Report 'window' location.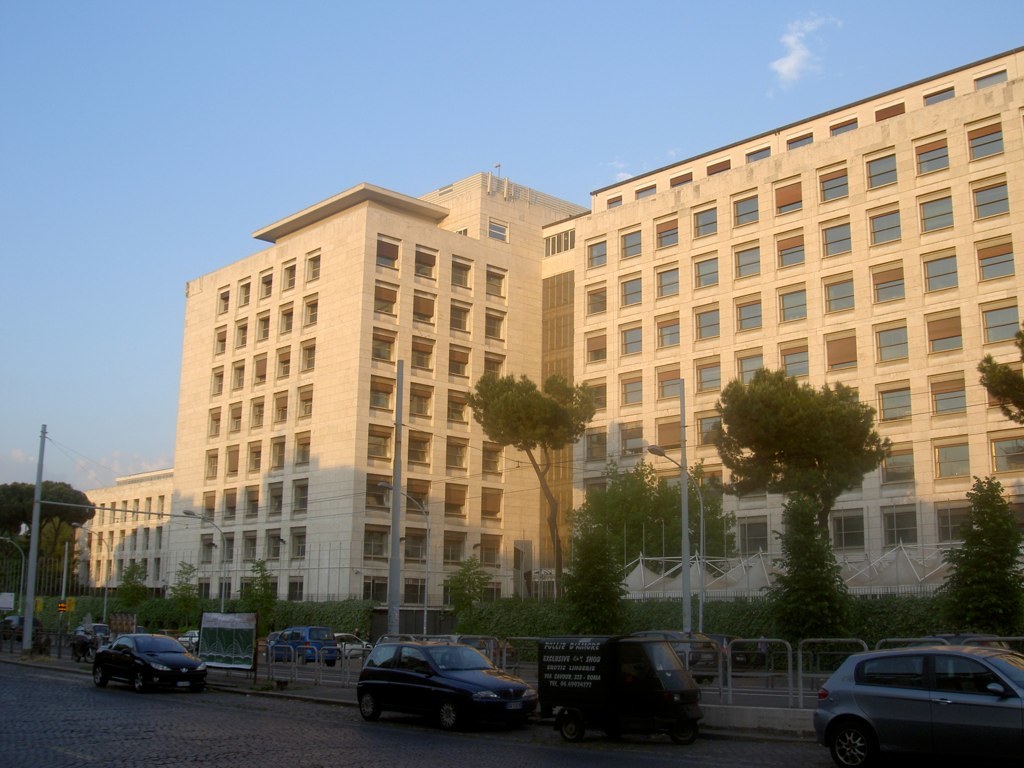
Report: {"left": 298, "top": 435, "right": 313, "bottom": 465}.
